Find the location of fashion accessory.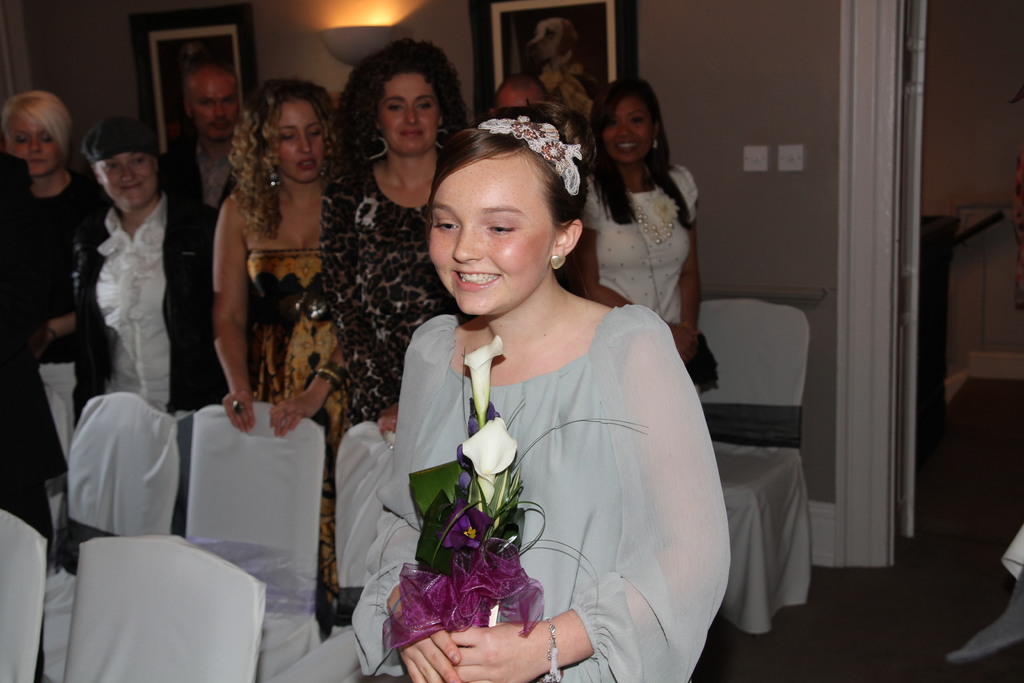
Location: left=269, top=167, right=280, bottom=190.
